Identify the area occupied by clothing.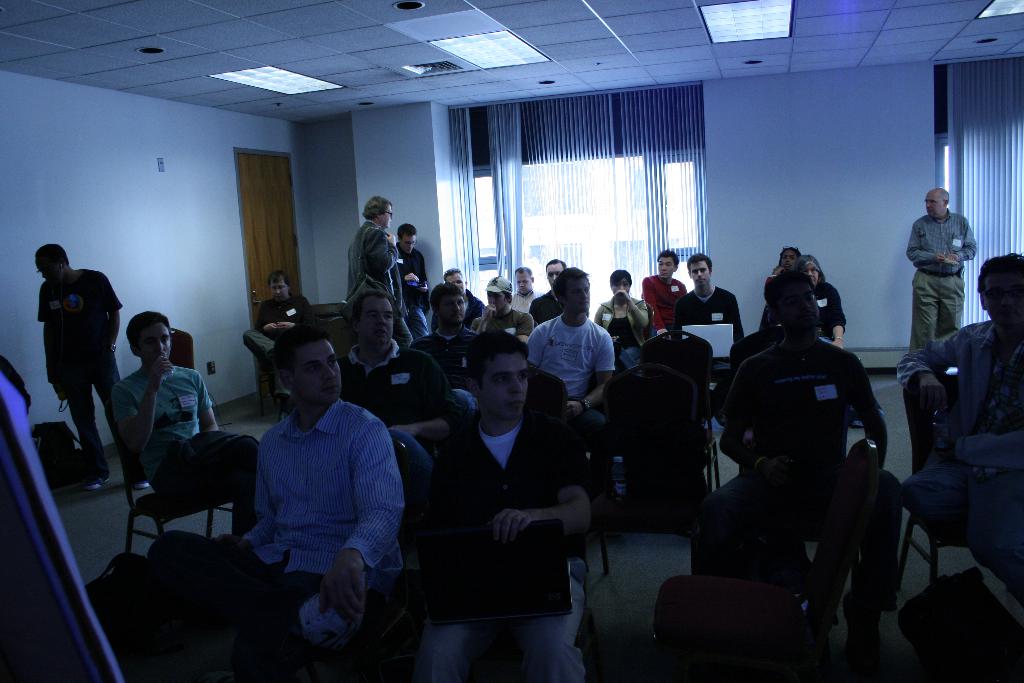
Area: box(412, 418, 593, 682).
